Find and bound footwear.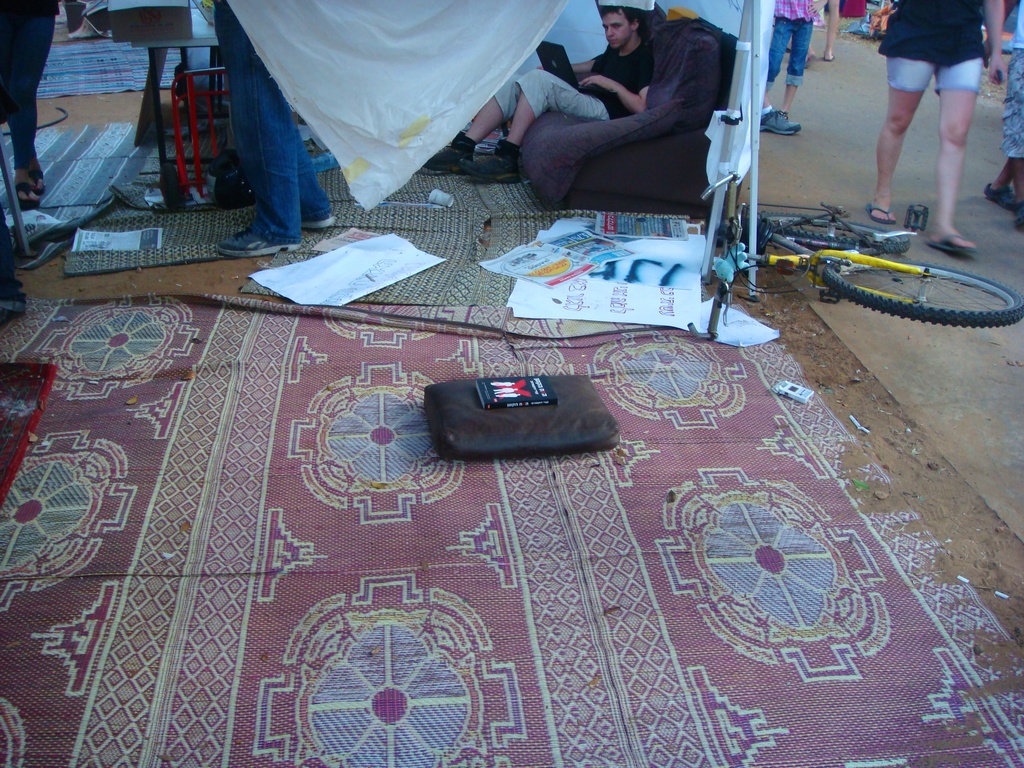
Bound: <bbox>861, 202, 895, 225</bbox>.
